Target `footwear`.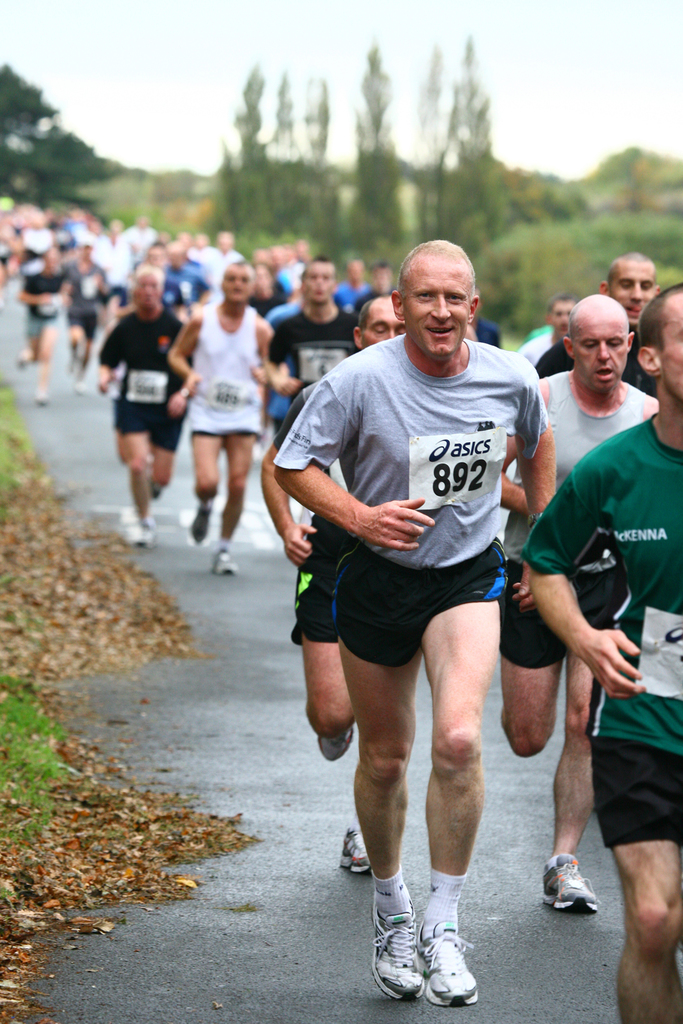
Target region: <box>133,522,159,547</box>.
